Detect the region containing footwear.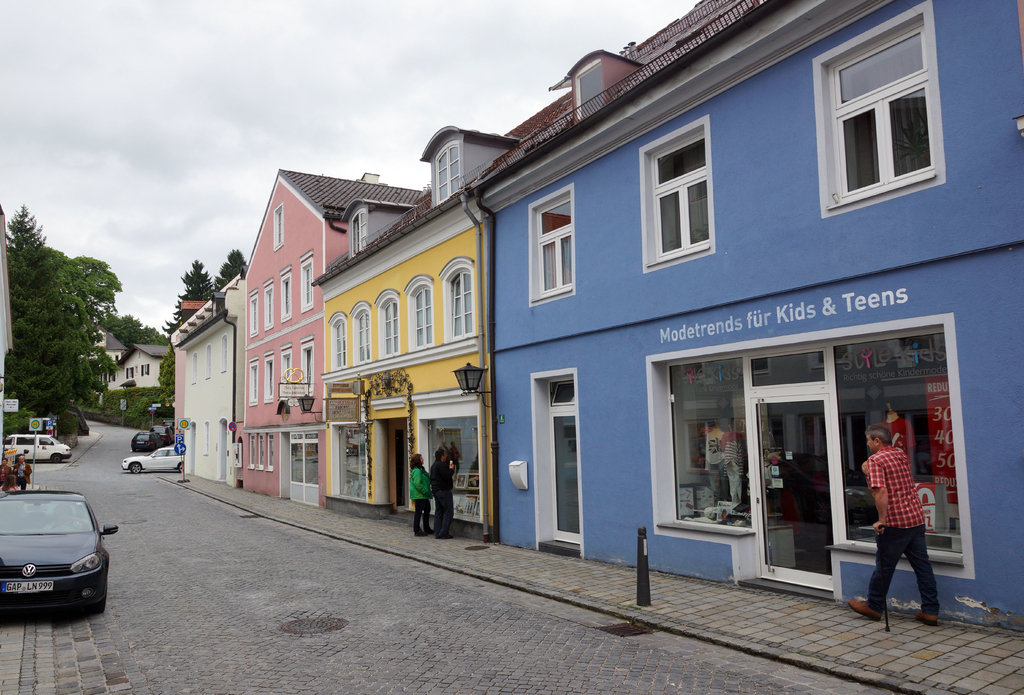
left=423, top=525, right=433, bottom=532.
